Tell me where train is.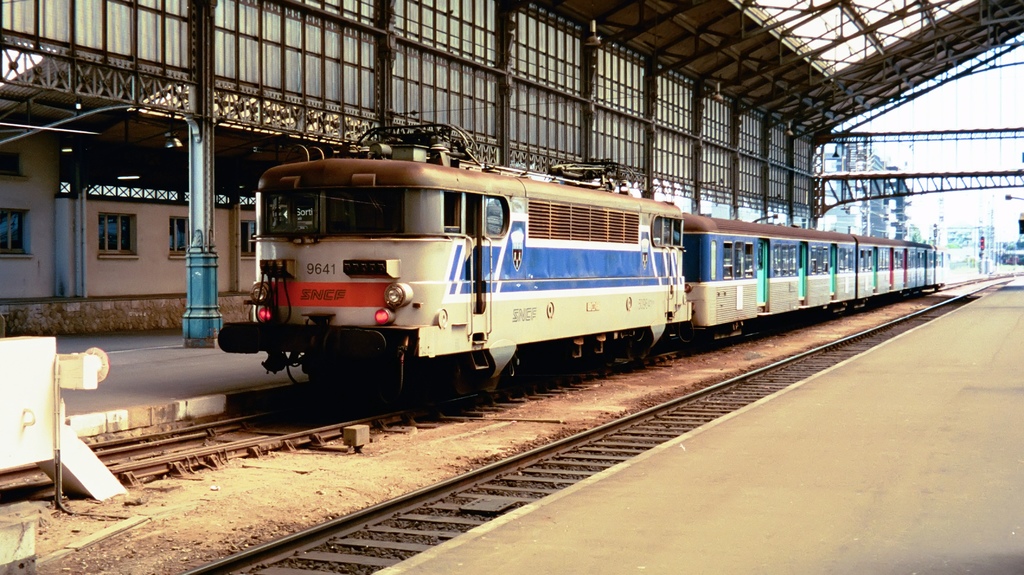
train is at {"x1": 218, "y1": 129, "x2": 944, "y2": 401}.
